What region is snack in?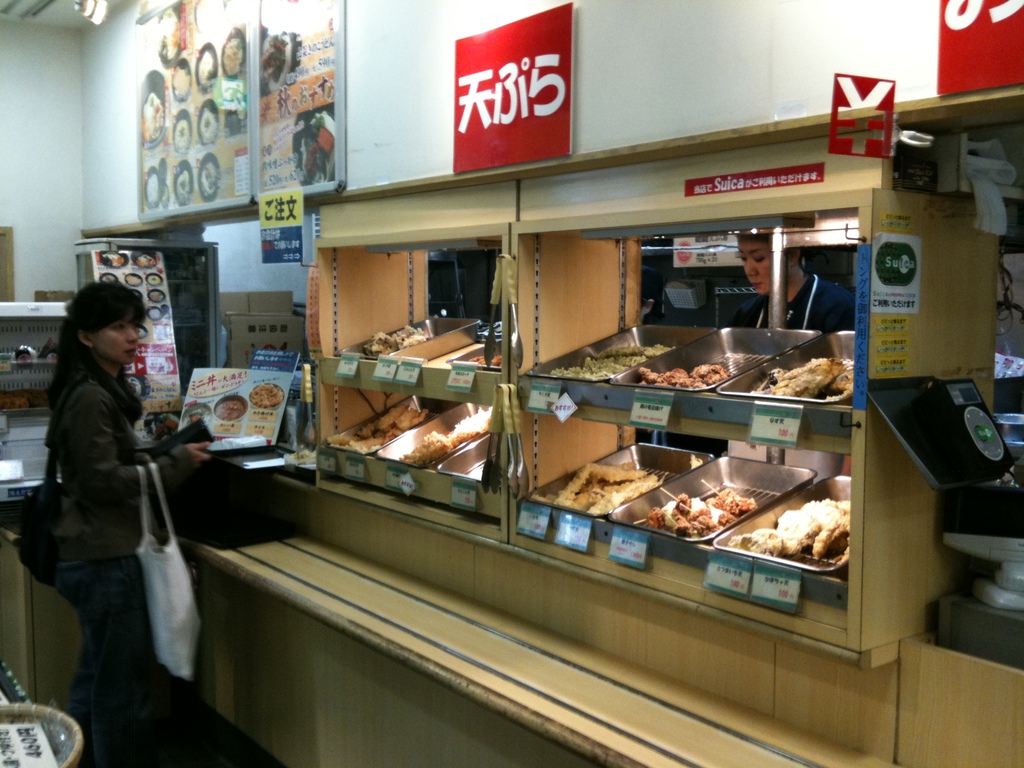
[625,474,768,529].
